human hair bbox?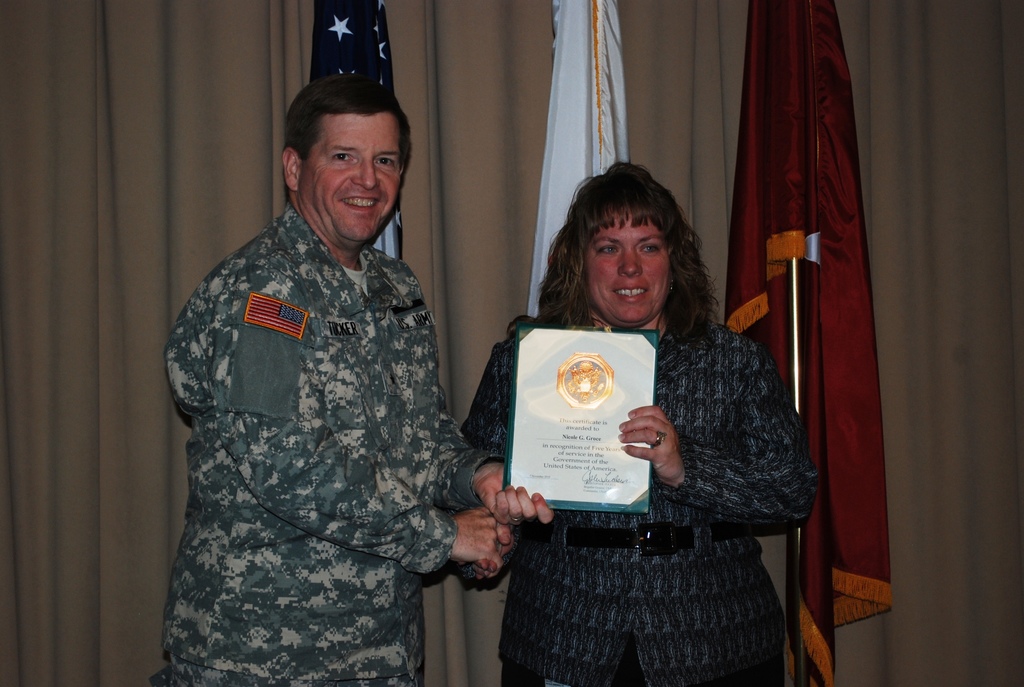
[284, 71, 413, 200]
